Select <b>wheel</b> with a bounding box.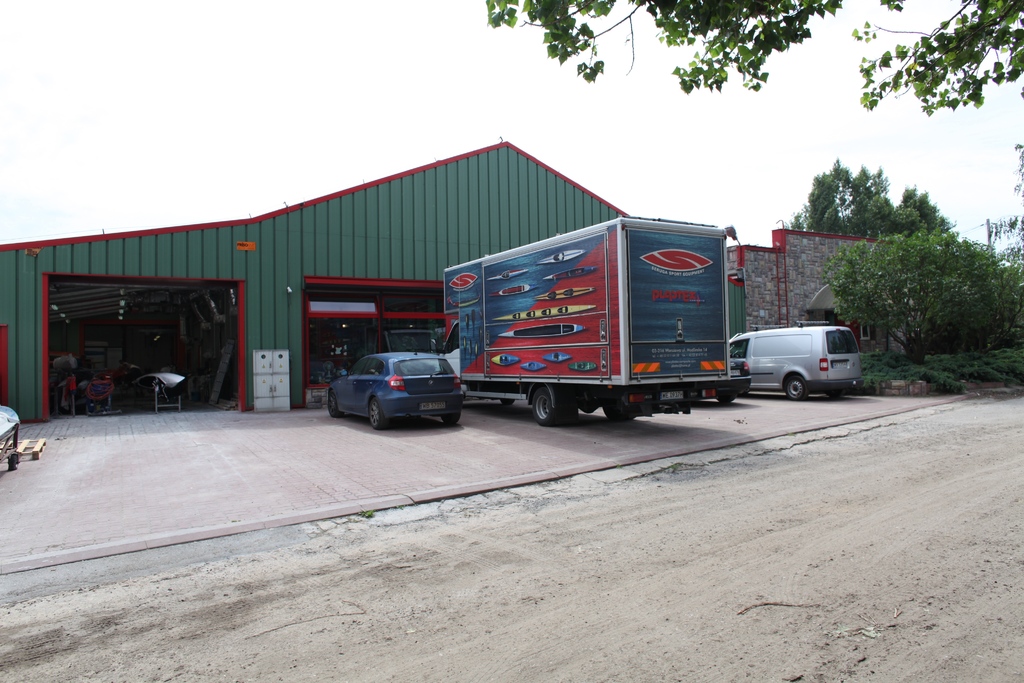
select_region(820, 389, 844, 400).
